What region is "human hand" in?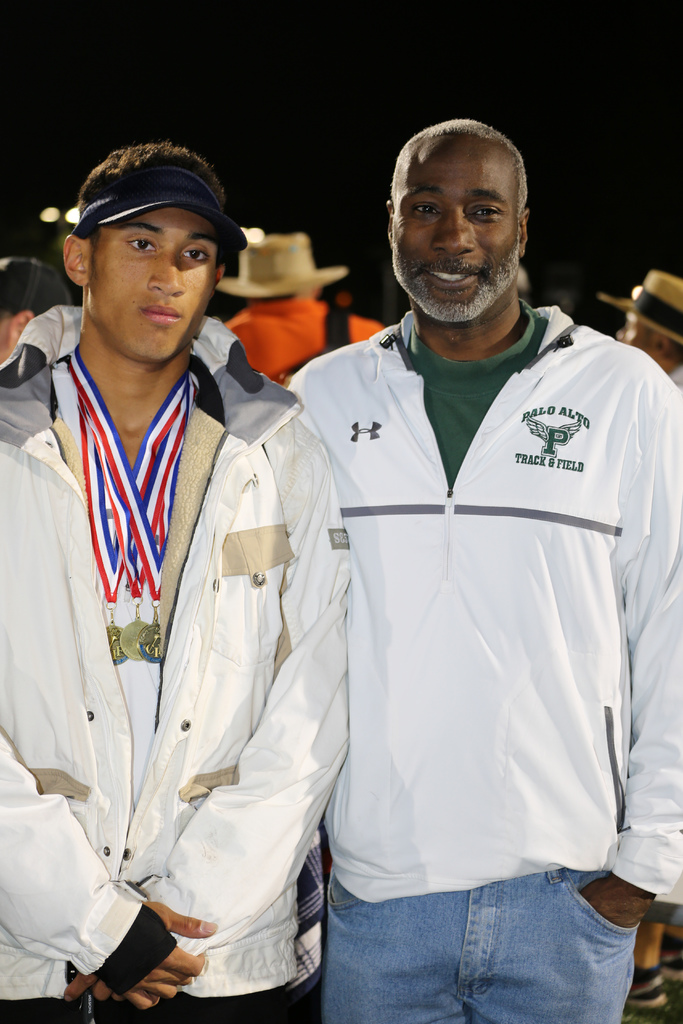
(65,977,129,1012).
